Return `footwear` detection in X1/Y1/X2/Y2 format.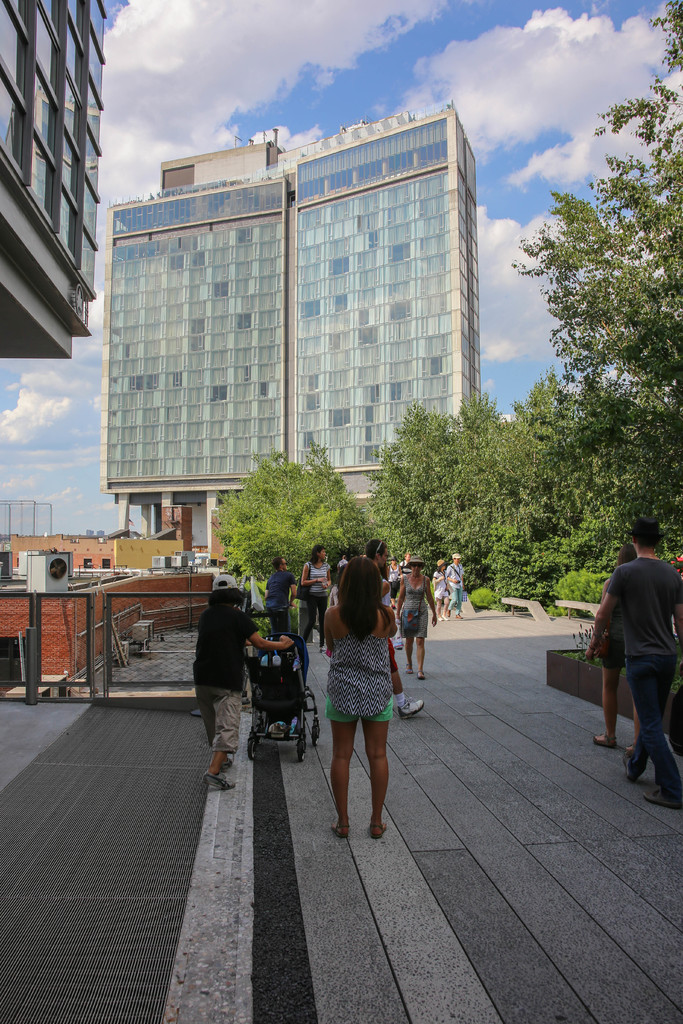
416/670/427/680.
